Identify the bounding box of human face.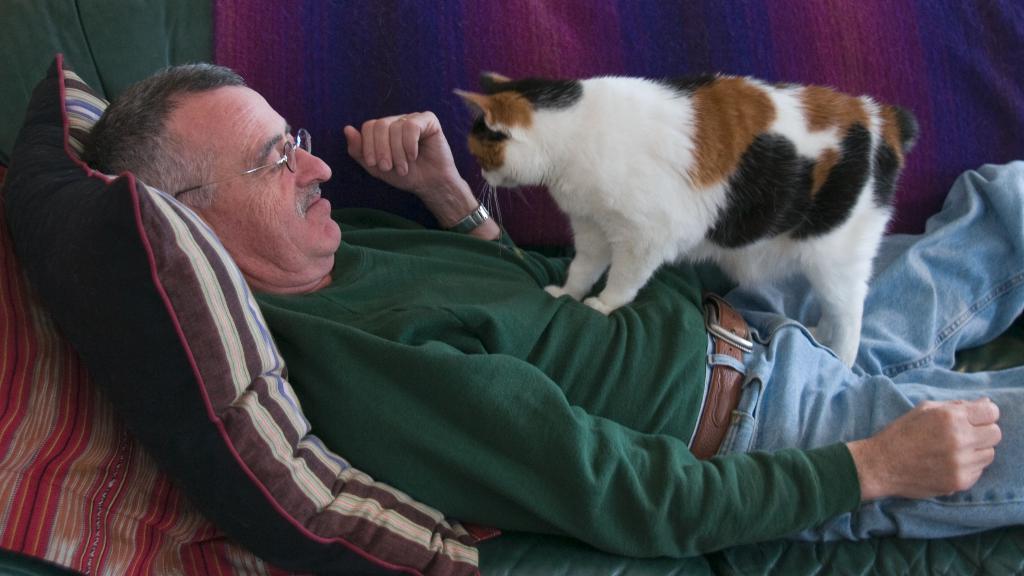
[left=200, top=85, right=342, bottom=259].
